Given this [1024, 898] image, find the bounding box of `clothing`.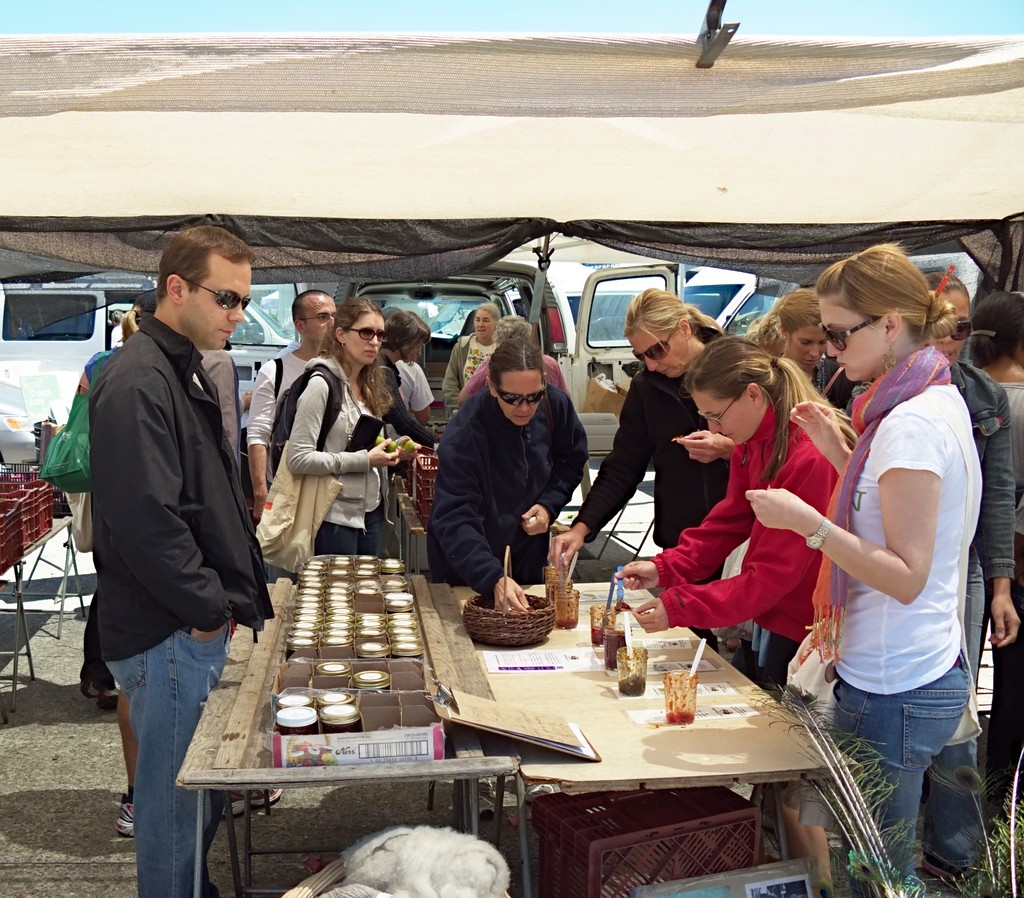
568,328,740,544.
